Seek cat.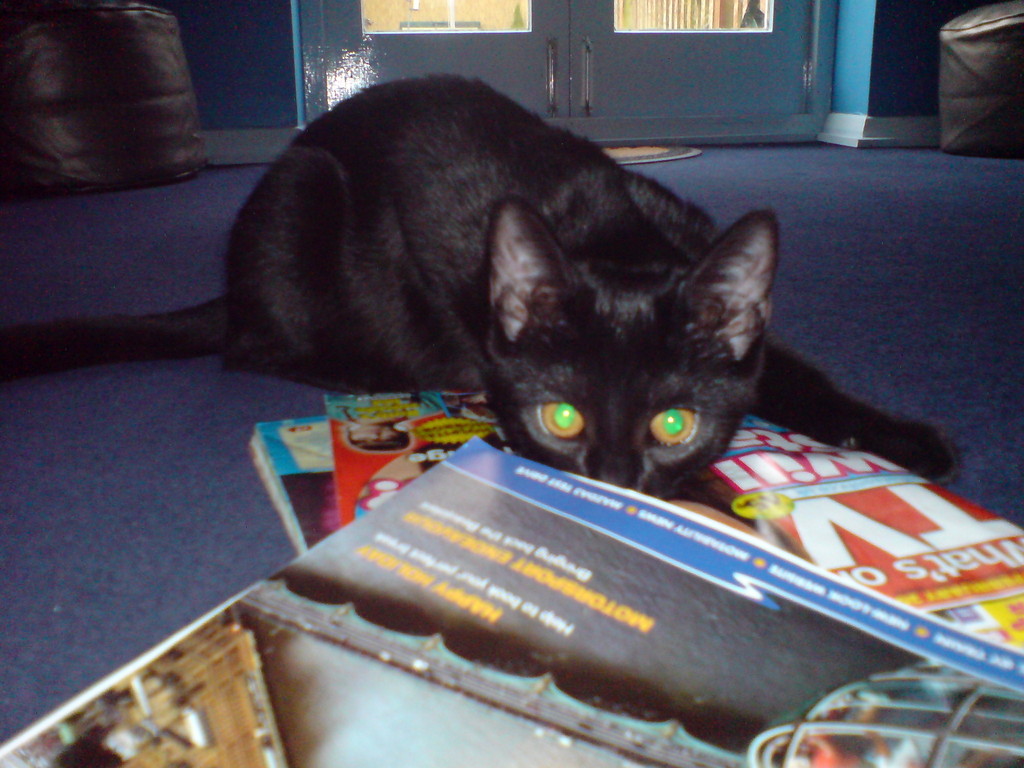
select_region(0, 76, 959, 526).
